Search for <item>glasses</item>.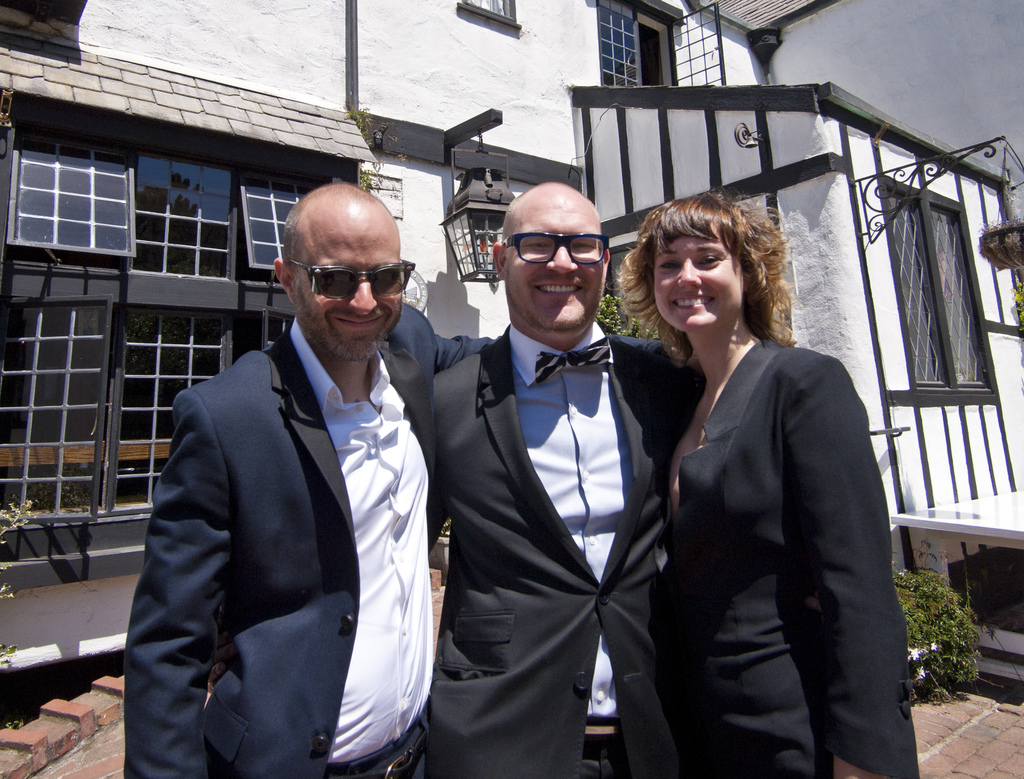
Found at <region>283, 256, 415, 305</region>.
